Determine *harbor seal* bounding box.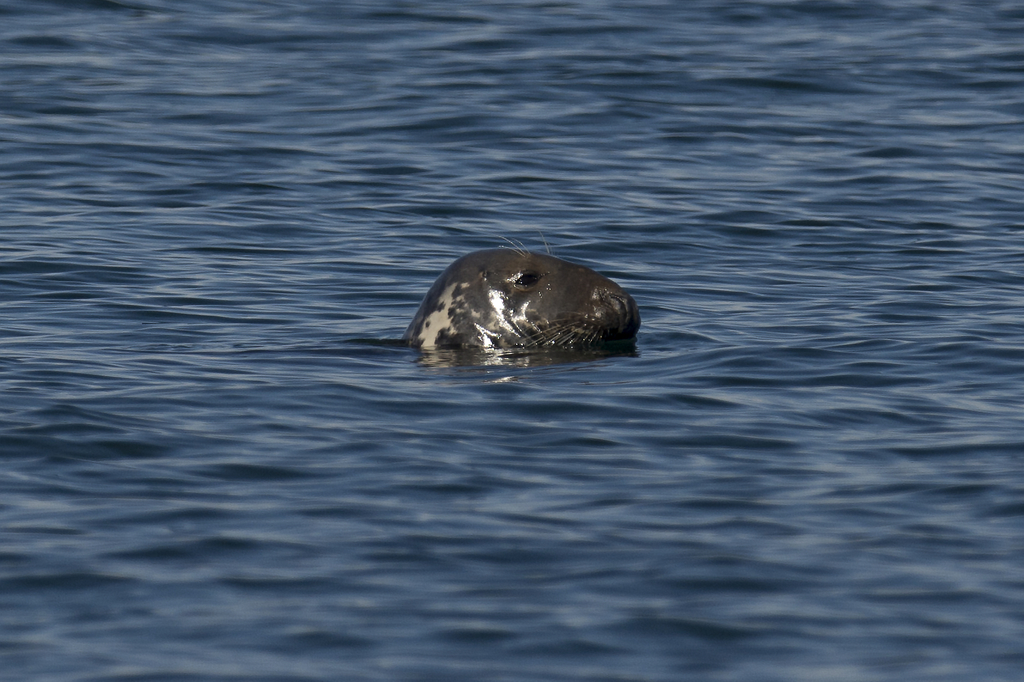
Determined: left=399, top=243, right=648, bottom=373.
